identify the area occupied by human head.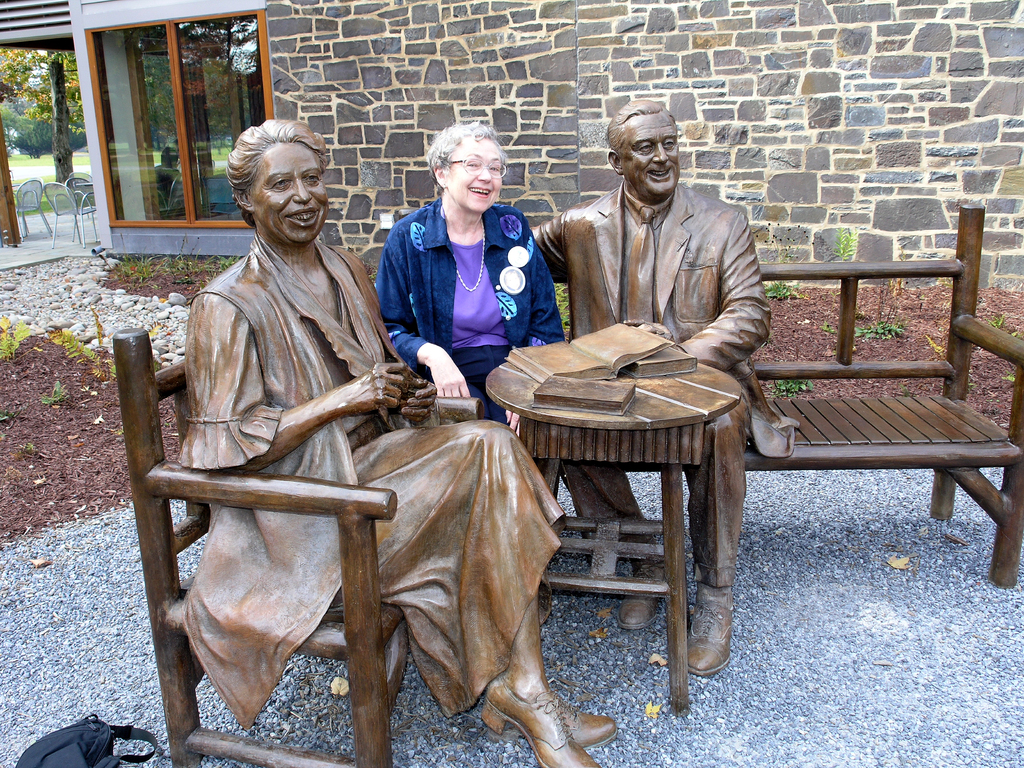
Area: region(605, 99, 682, 201).
